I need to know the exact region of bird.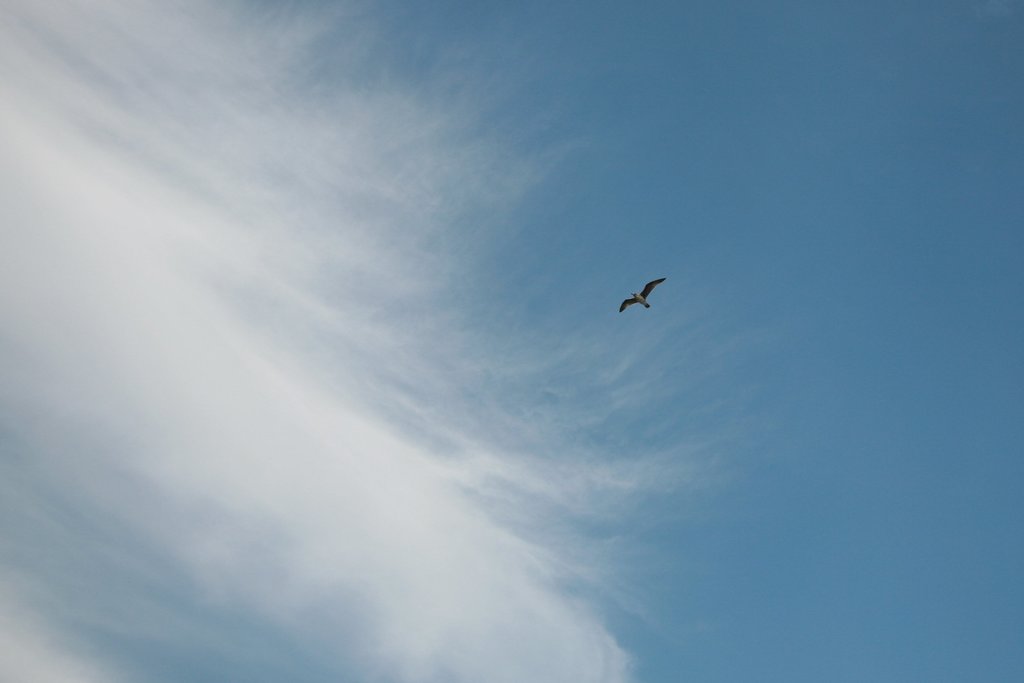
Region: locate(608, 275, 671, 330).
